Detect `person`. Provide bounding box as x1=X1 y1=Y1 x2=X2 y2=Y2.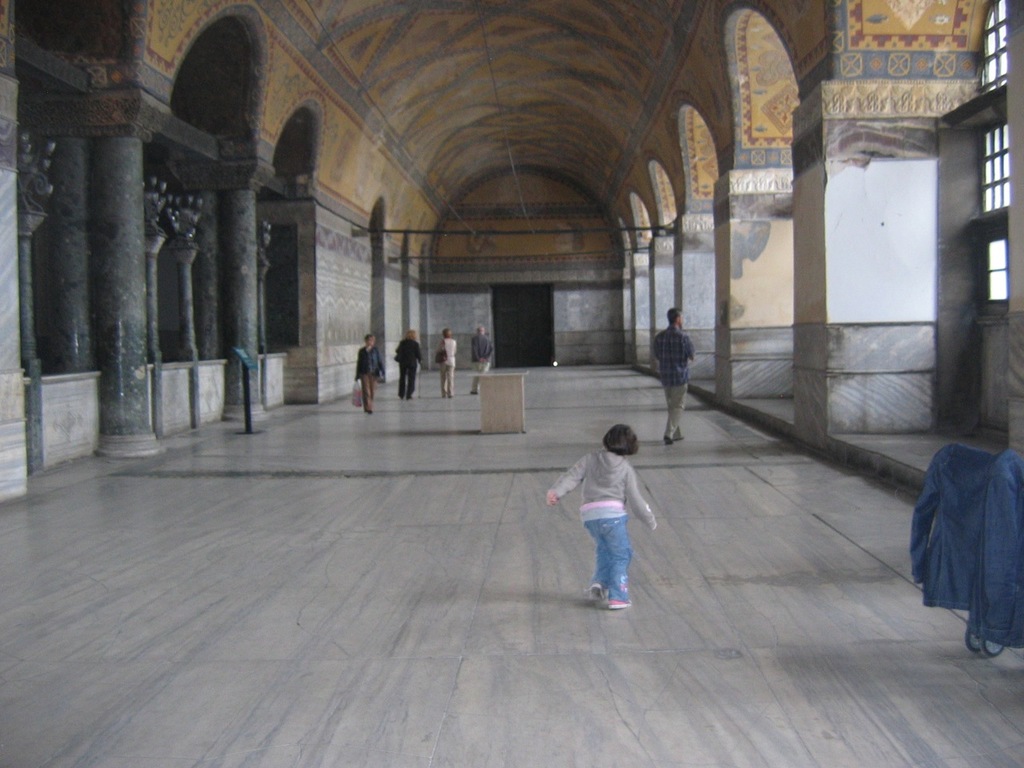
x1=556 y1=406 x2=660 y2=622.
